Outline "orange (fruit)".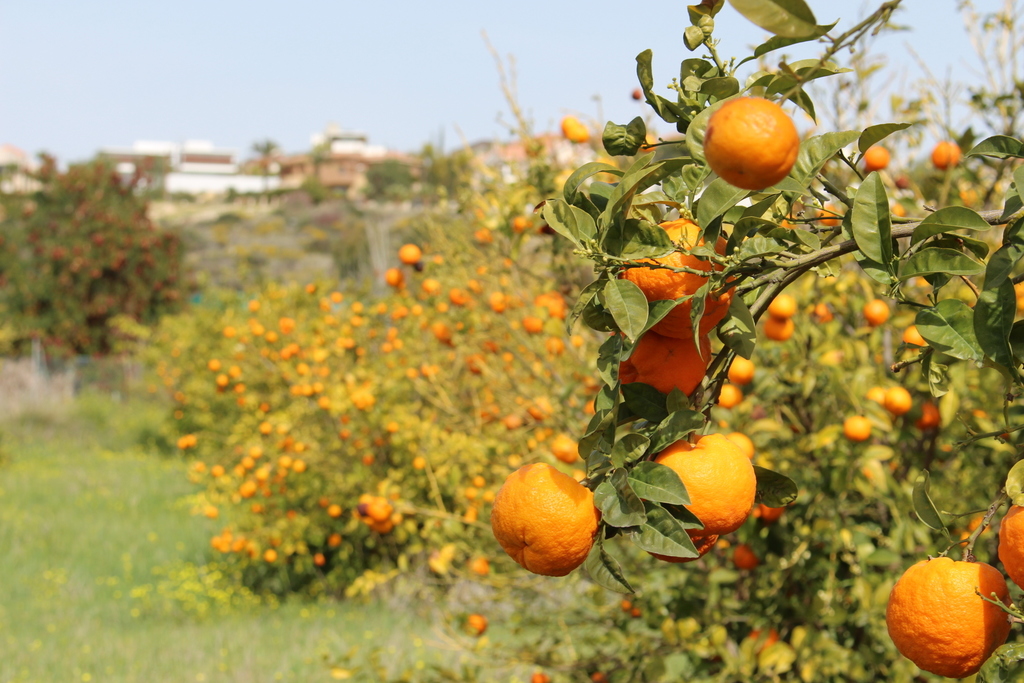
Outline: rect(844, 415, 870, 439).
